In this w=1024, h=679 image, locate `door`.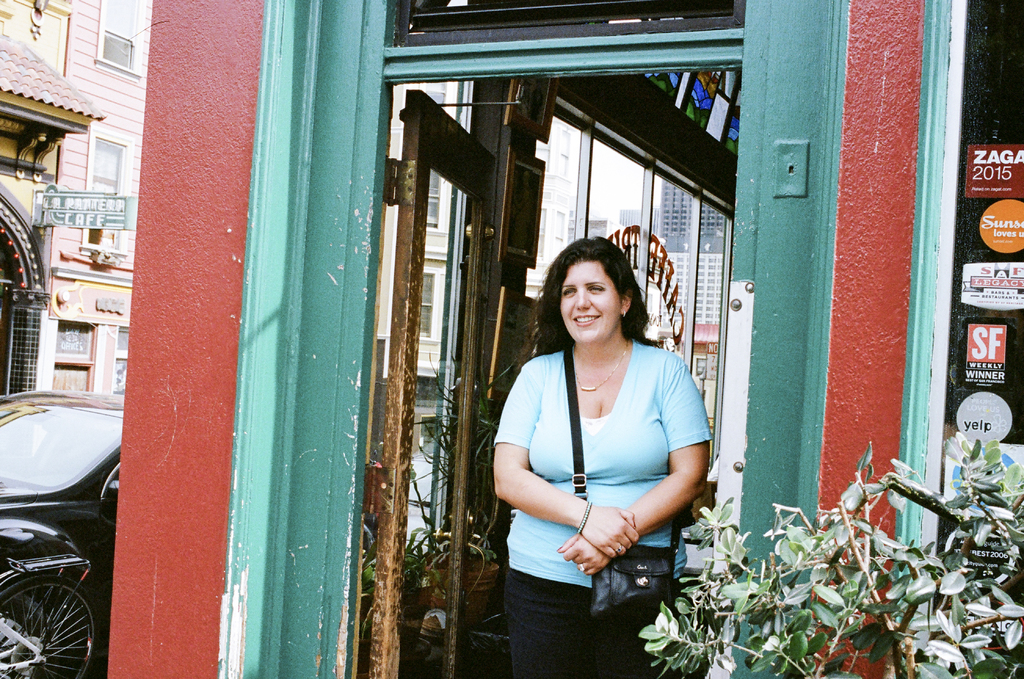
Bounding box: select_region(364, 87, 492, 674).
